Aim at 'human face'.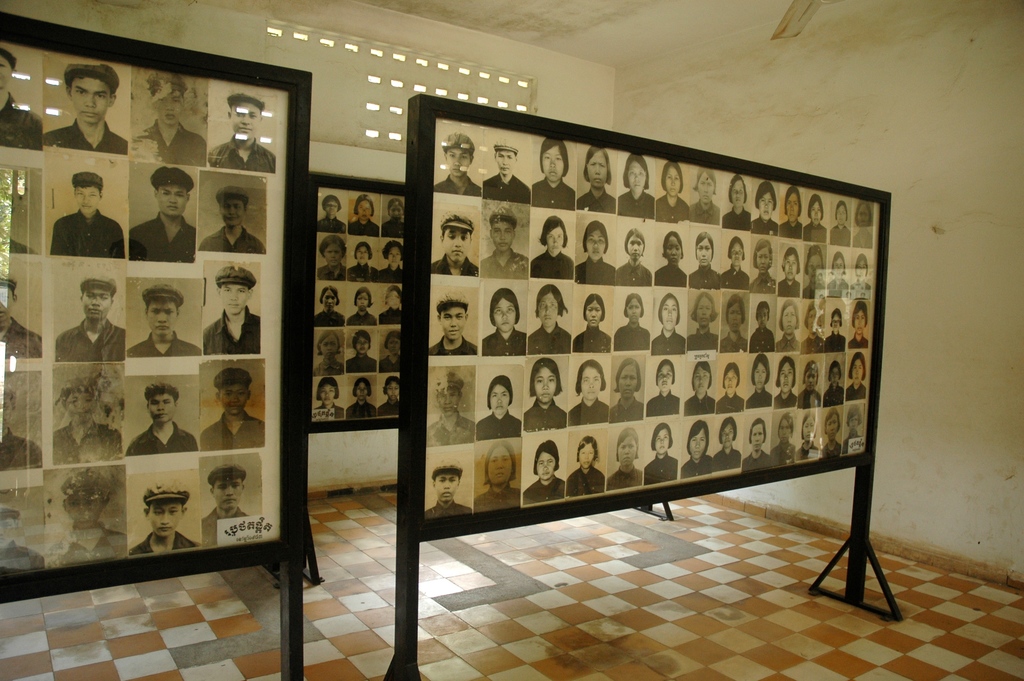
Aimed at {"left": 492, "top": 381, "right": 506, "bottom": 416}.
